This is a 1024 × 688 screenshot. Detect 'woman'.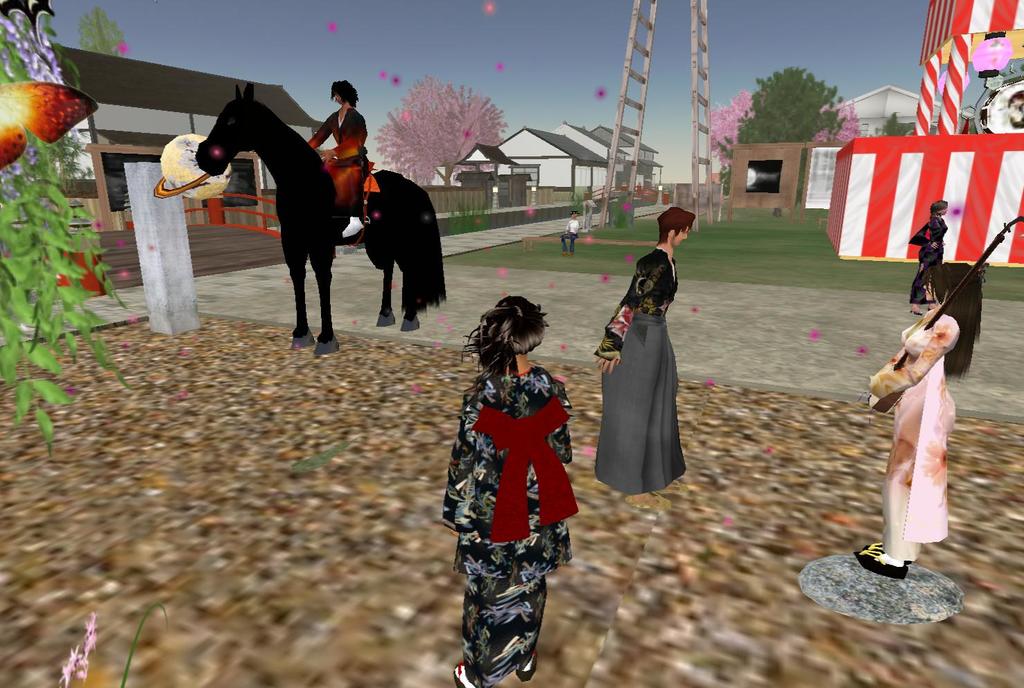
{"x1": 443, "y1": 294, "x2": 580, "y2": 687}.
